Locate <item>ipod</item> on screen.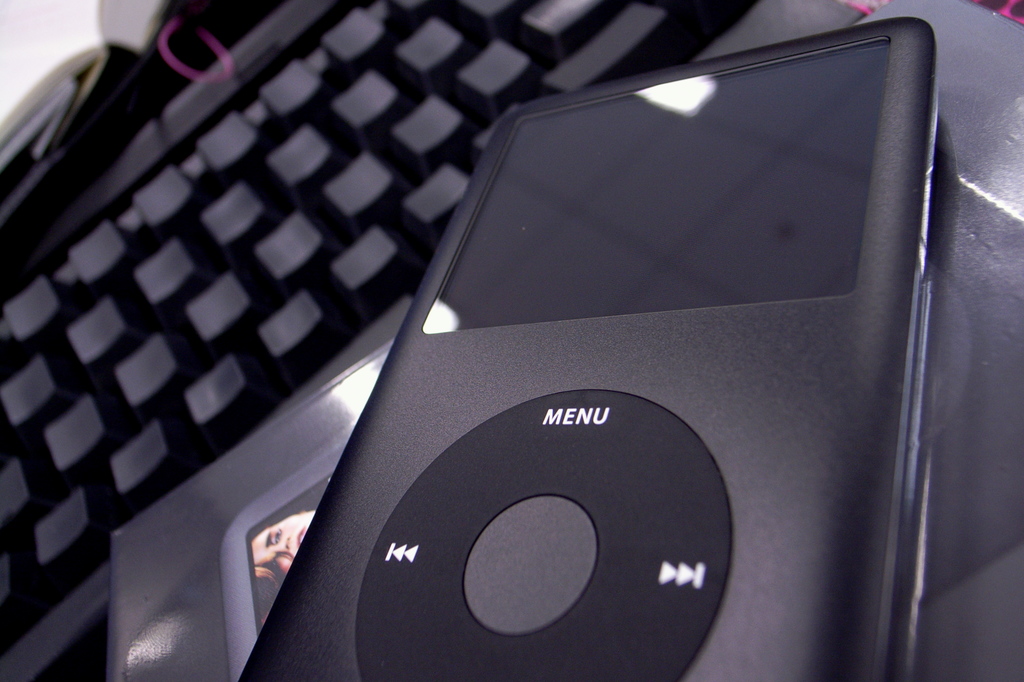
On screen at 235/22/931/681.
